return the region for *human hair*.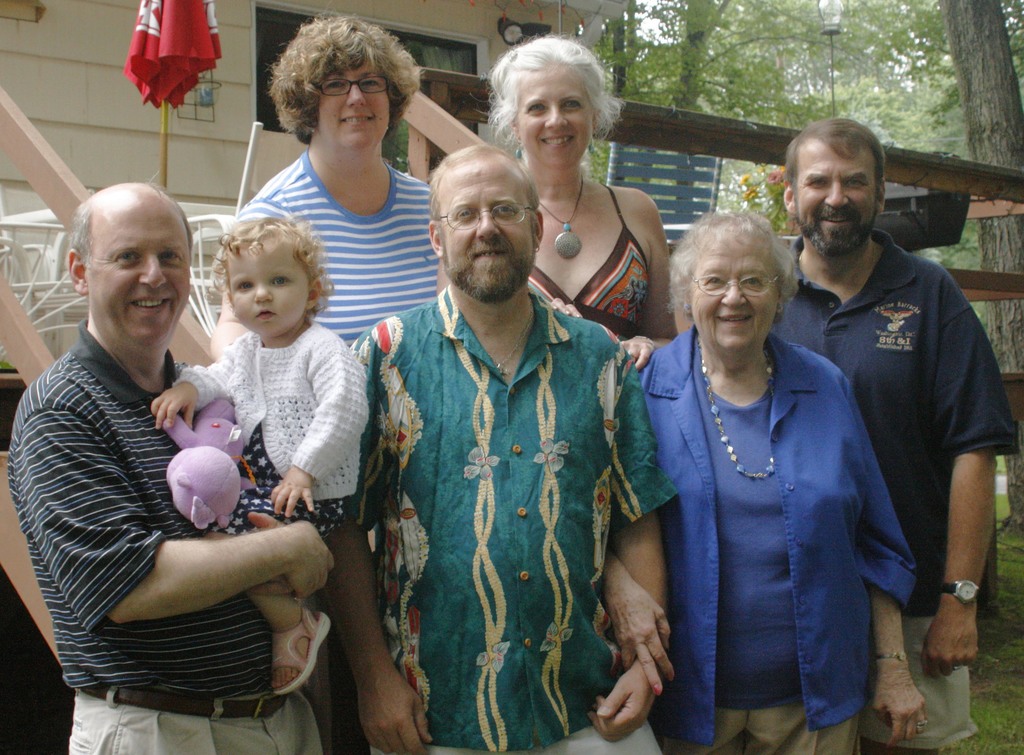
[x1=245, y1=17, x2=412, y2=163].
